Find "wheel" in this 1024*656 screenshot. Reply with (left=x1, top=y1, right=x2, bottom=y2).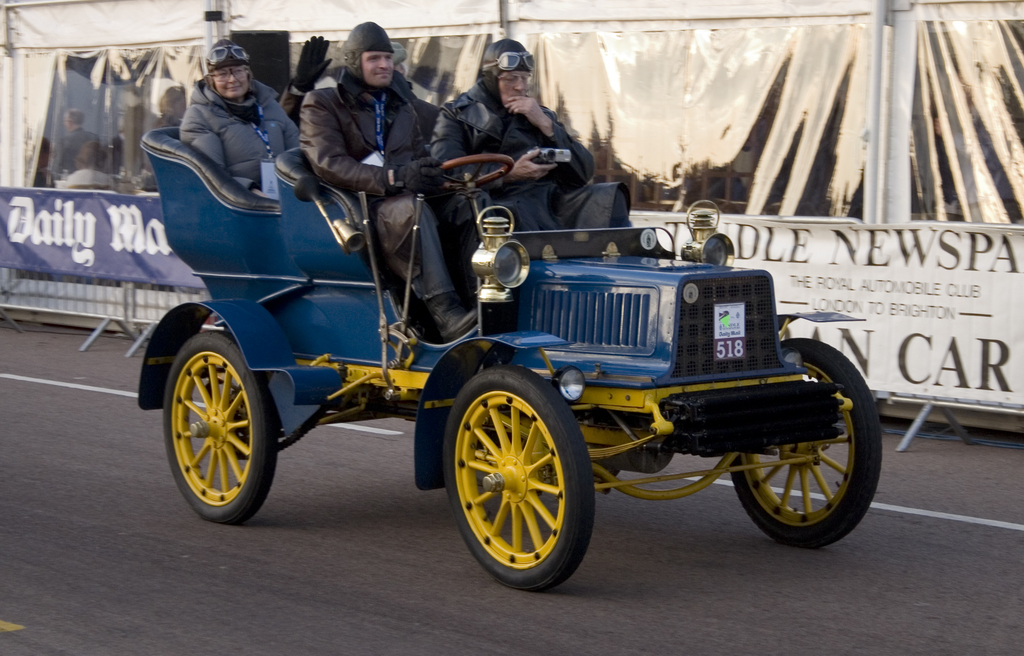
(left=438, top=149, right=516, bottom=196).
